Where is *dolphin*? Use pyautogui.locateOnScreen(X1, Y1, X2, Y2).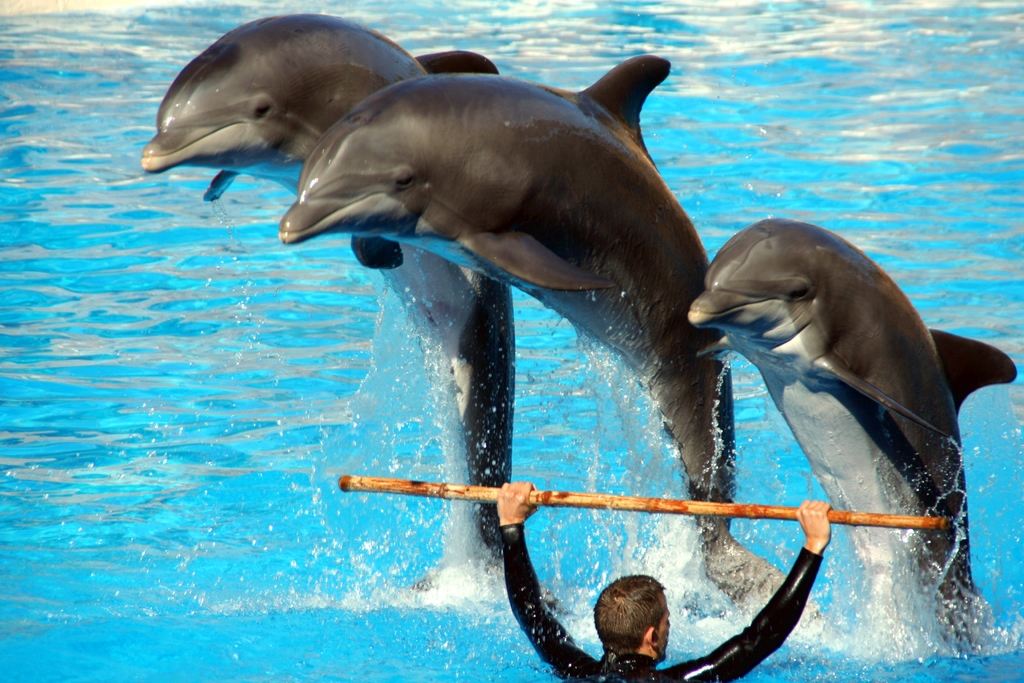
pyautogui.locateOnScreen(280, 54, 831, 649).
